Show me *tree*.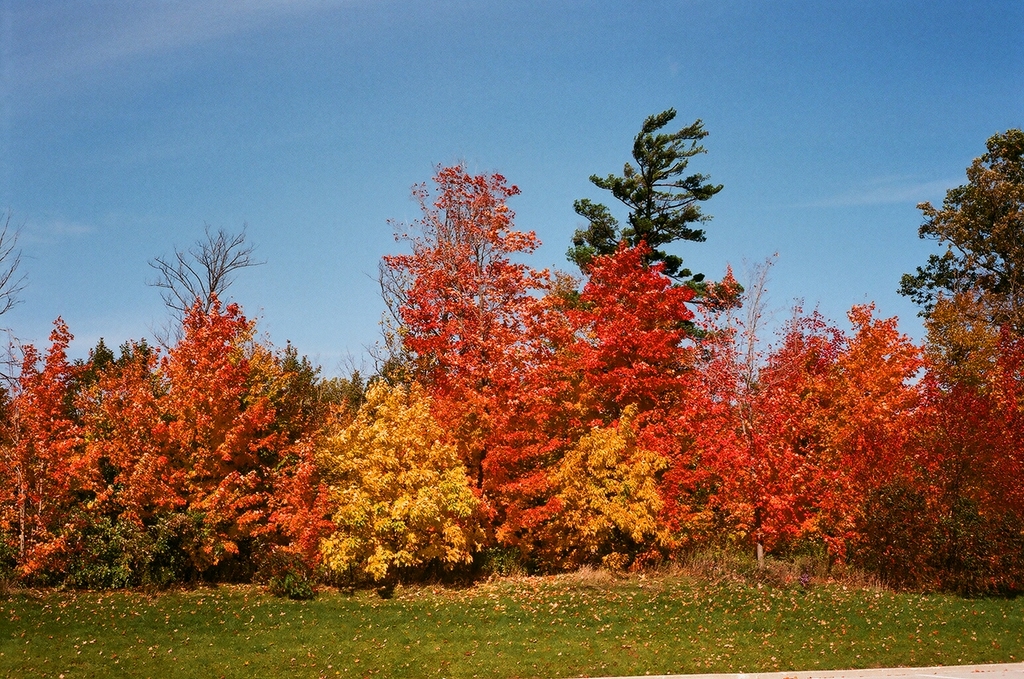
*tree* is here: crop(3, 229, 416, 574).
